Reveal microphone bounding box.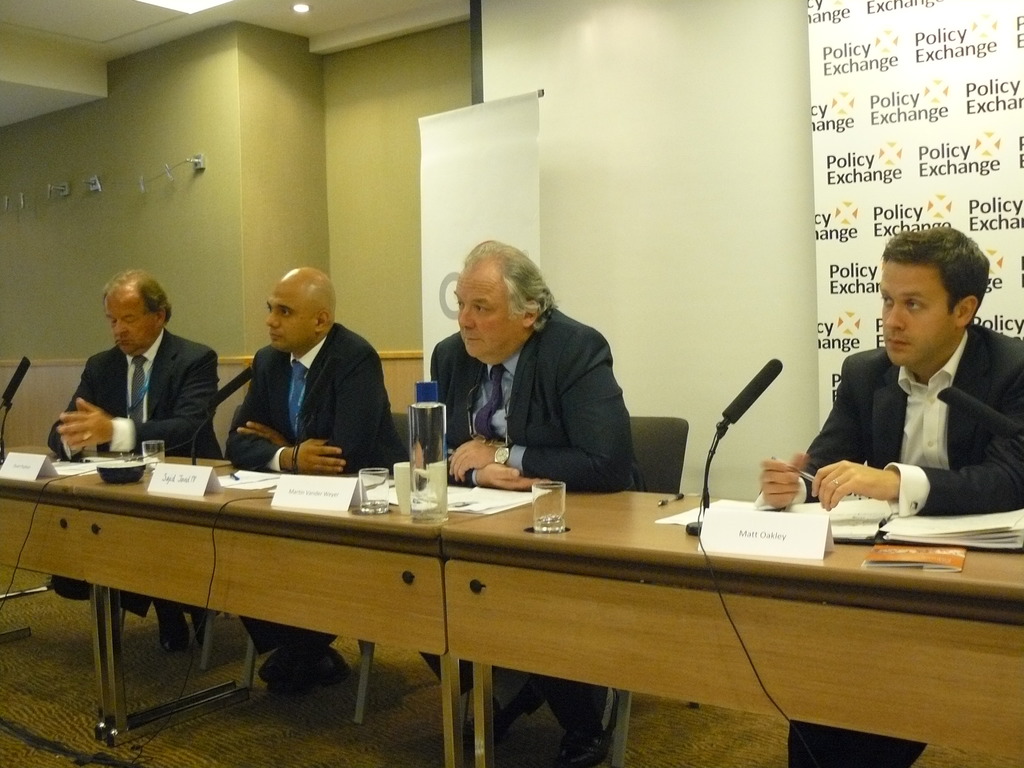
Revealed: [x1=198, y1=362, x2=260, y2=415].
